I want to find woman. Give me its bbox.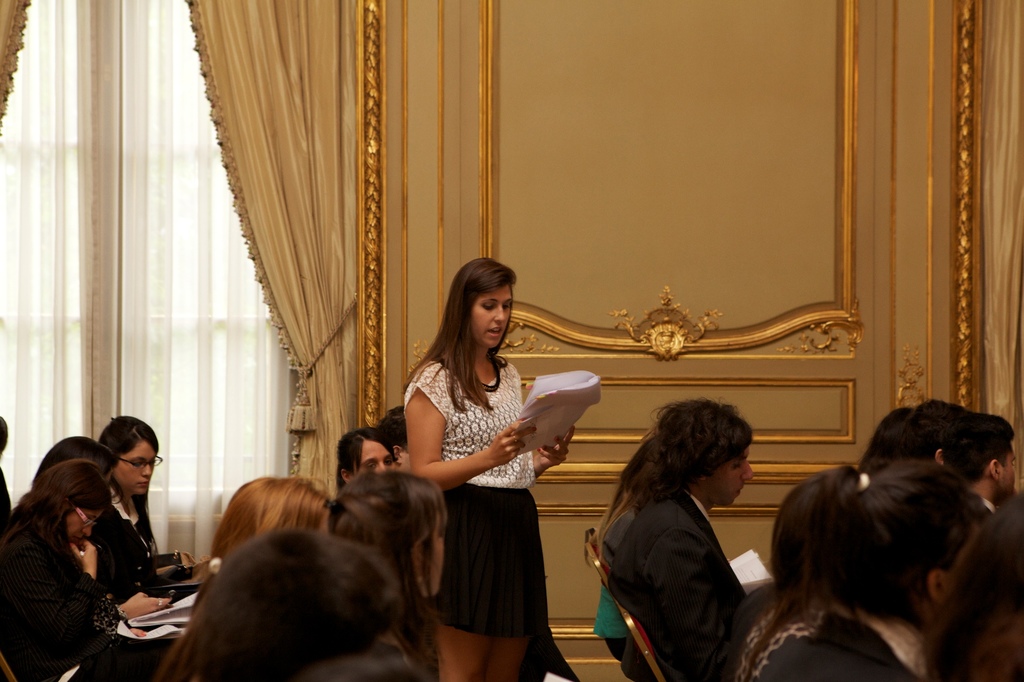
l=402, t=258, r=576, b=681.
